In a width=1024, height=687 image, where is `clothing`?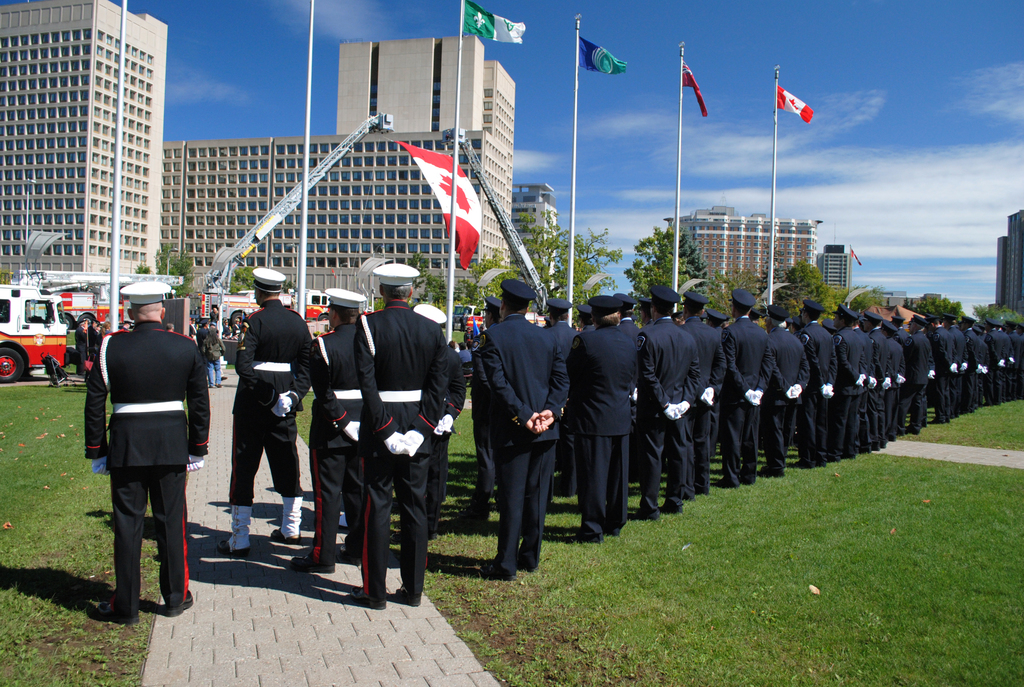
region(542, 322, 579, 354).
